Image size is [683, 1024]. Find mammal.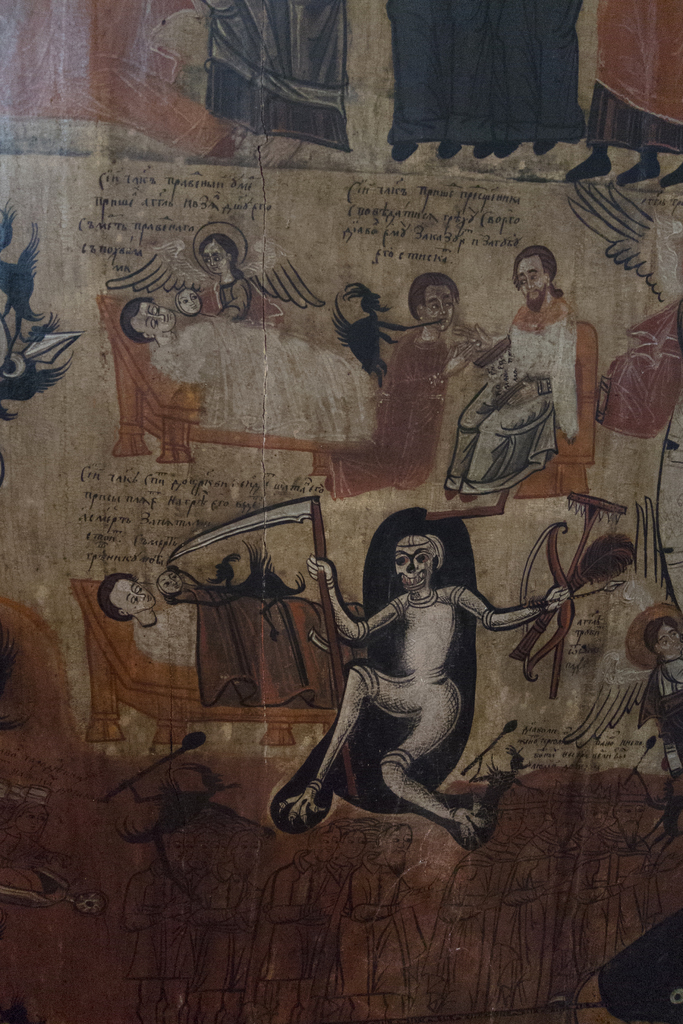
BBox(112, 295, 368, 433).
